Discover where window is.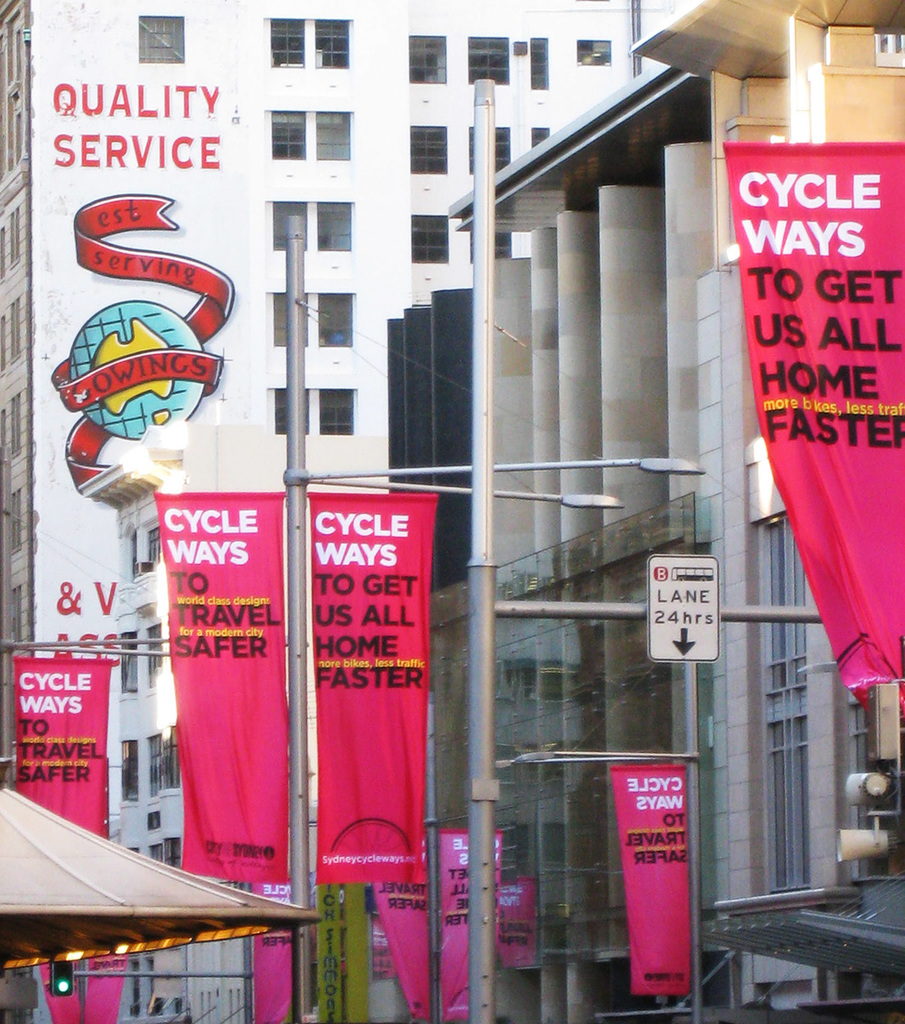
Discovered at [left=12, top=392, right=20, bottom=456].
